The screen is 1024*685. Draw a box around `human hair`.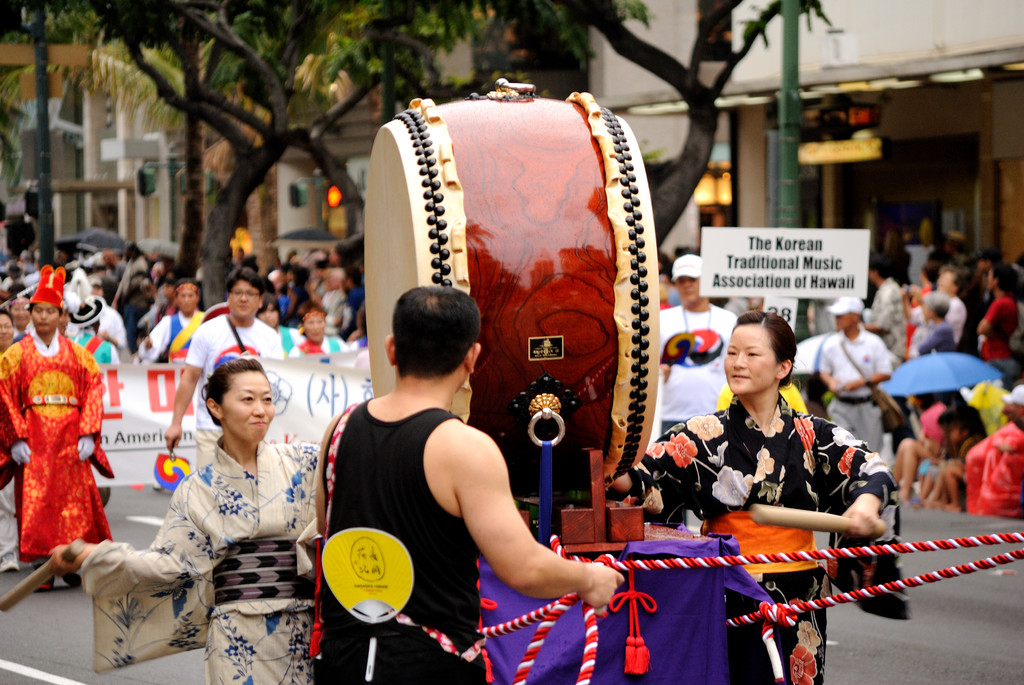
BBox(728, 315, 804, 396).
